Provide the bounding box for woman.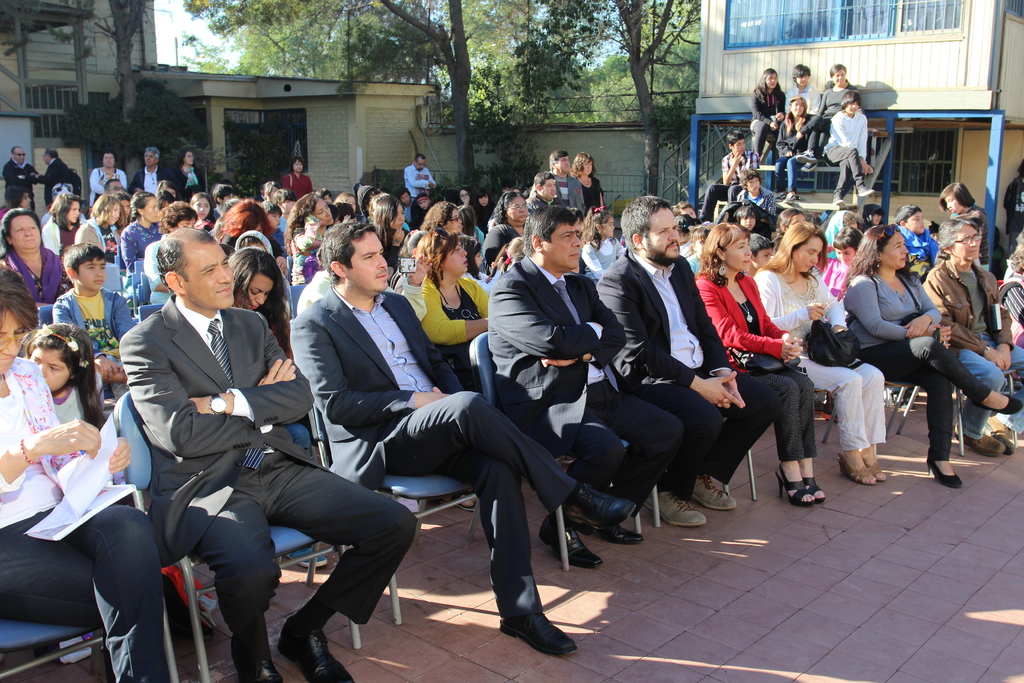
x1=37, y1=189, x2=86, y2=256.
